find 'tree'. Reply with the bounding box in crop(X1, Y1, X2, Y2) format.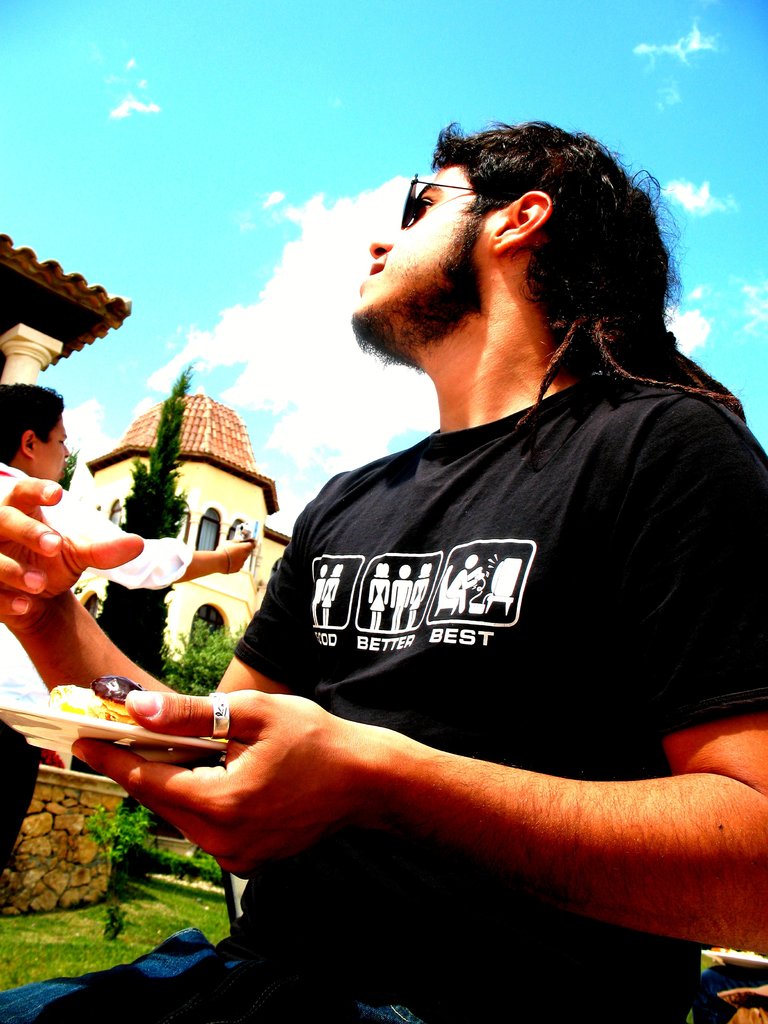
crop(157, 619, 252, 701).
